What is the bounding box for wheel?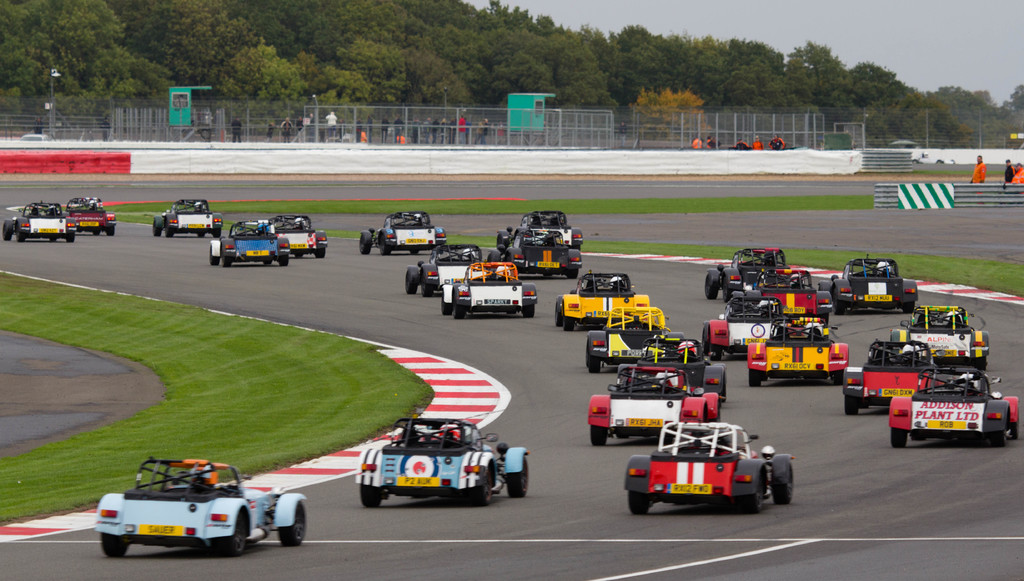
BBox(845, 395, 862, 416).
